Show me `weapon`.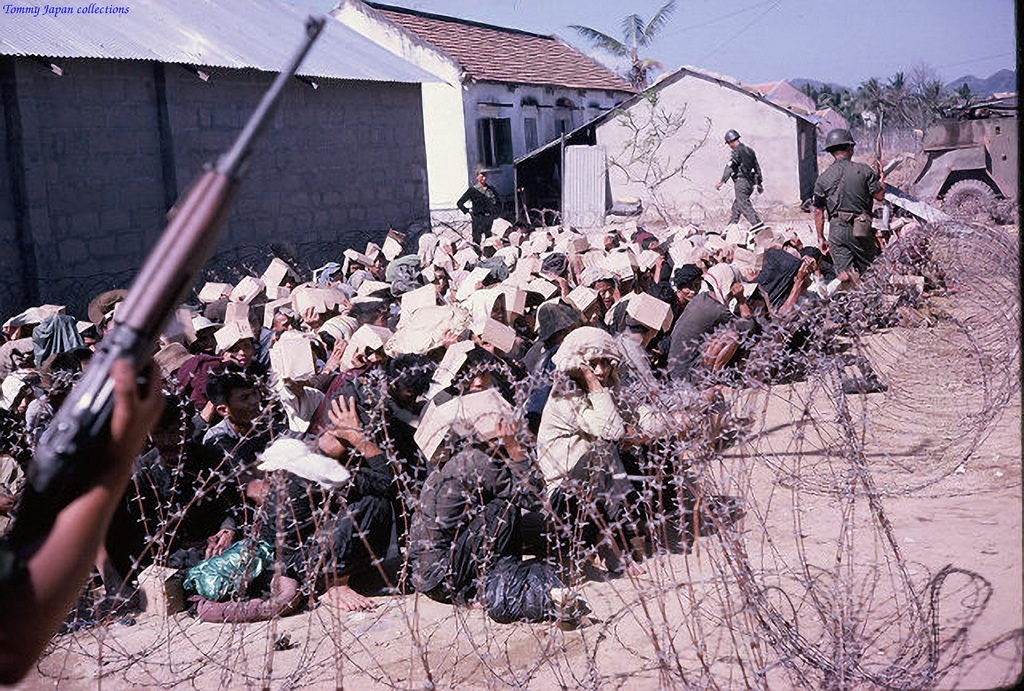
`weapon` is here: x1=871, y1=102, x2=889, y2=183.
